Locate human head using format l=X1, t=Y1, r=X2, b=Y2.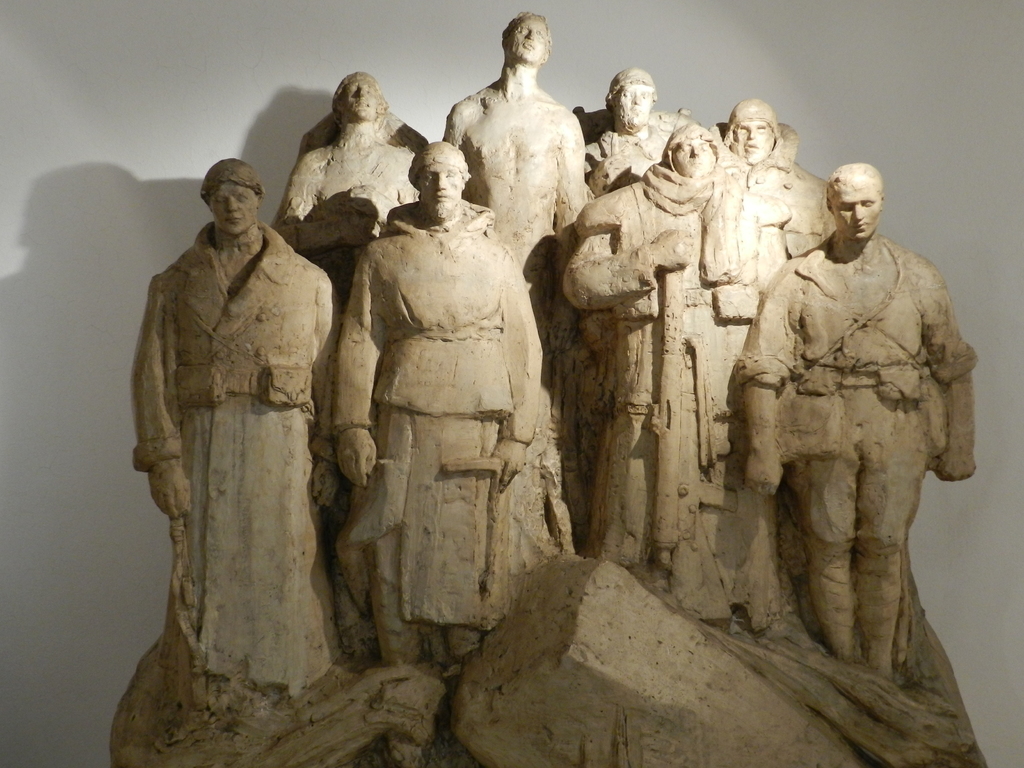
l=200, t=159, r=263, b=234.
